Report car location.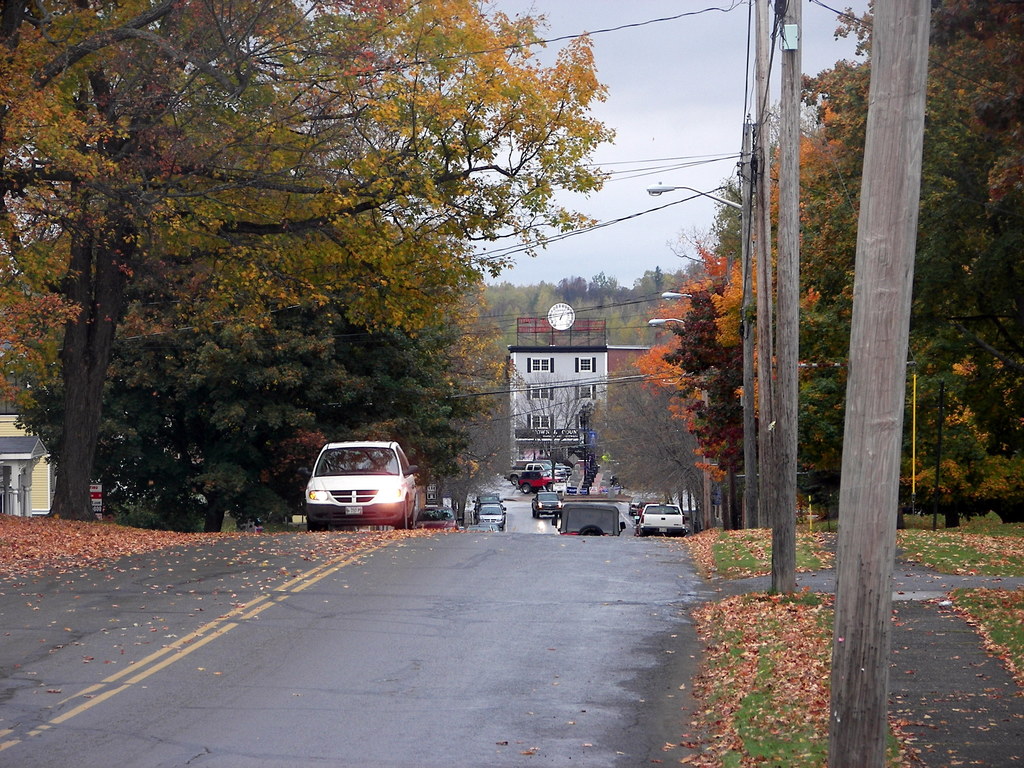
Report: (left=411, top=506, right=464, bottom=531).
